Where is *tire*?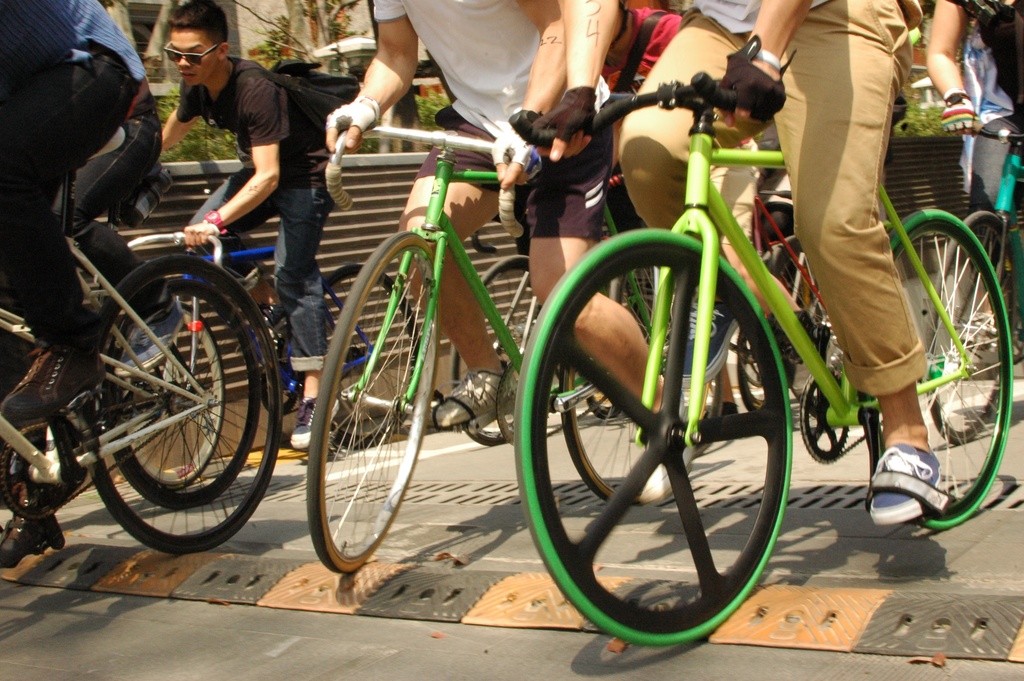
(left=691, top=372, right=722, bottom=461).
